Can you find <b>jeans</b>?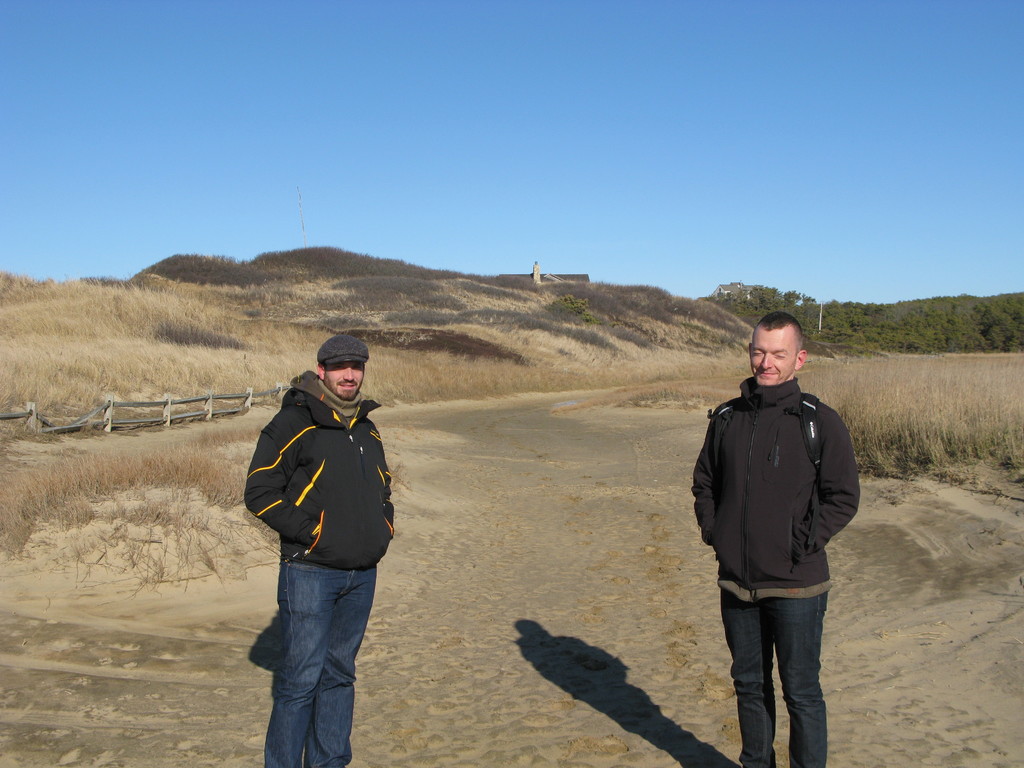
Yes, bounding box: x1=277 y1=555 x2=383 y2=767.
